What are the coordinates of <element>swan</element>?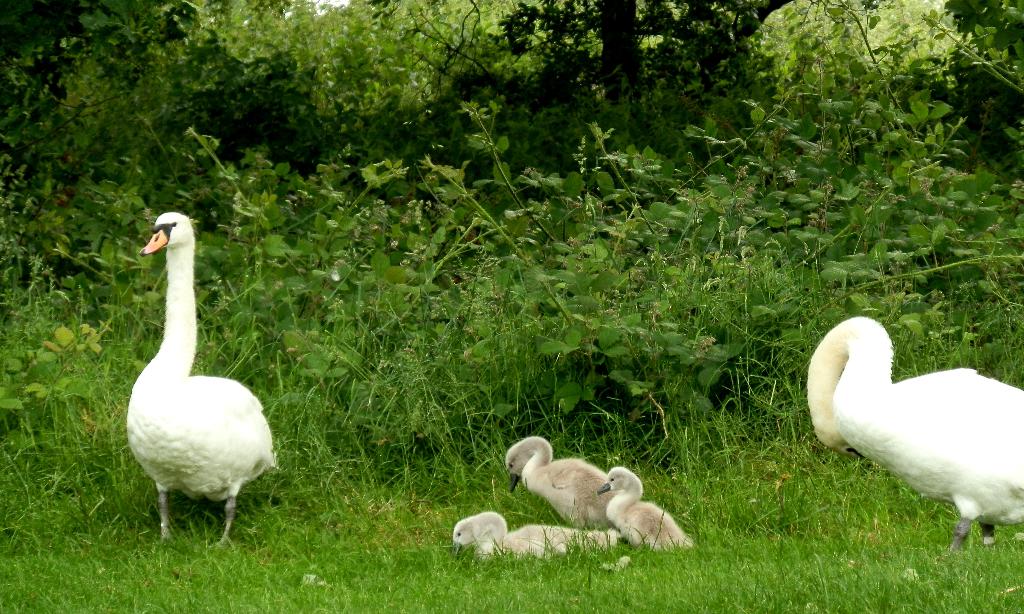
box=[803, 314, 1023, 559].
